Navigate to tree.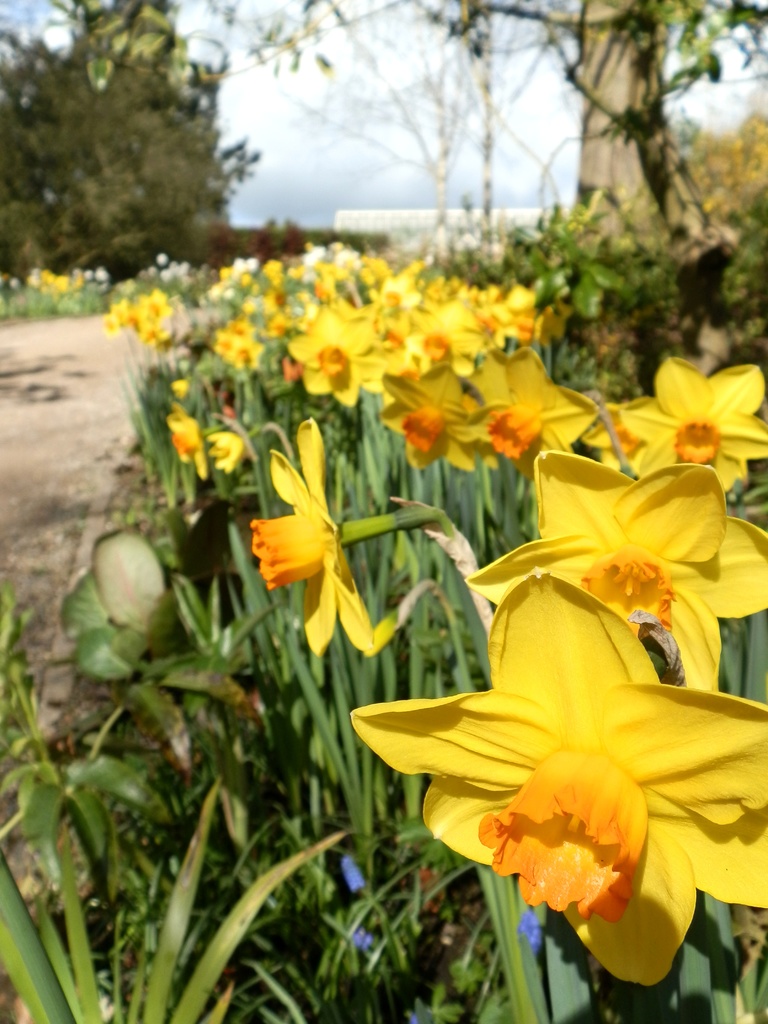
Navigation target: {"x1": 204, "y1": 8, "x2": 767, "y2": 257}.
